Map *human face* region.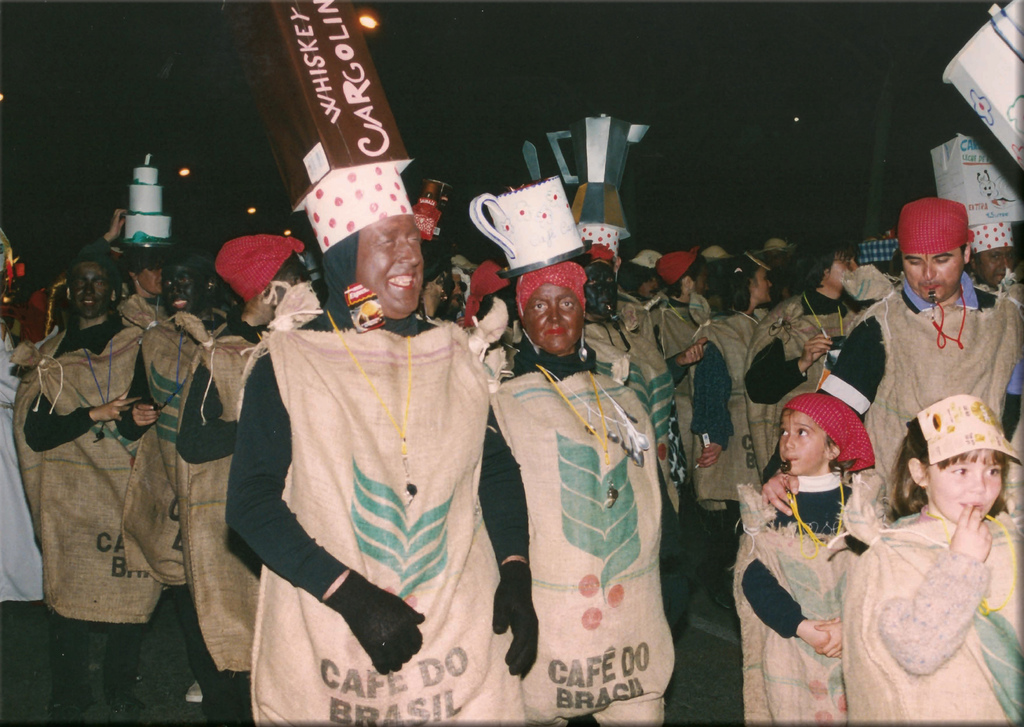
Mapped to (left=141, top=265, right=164, bottom=291).
